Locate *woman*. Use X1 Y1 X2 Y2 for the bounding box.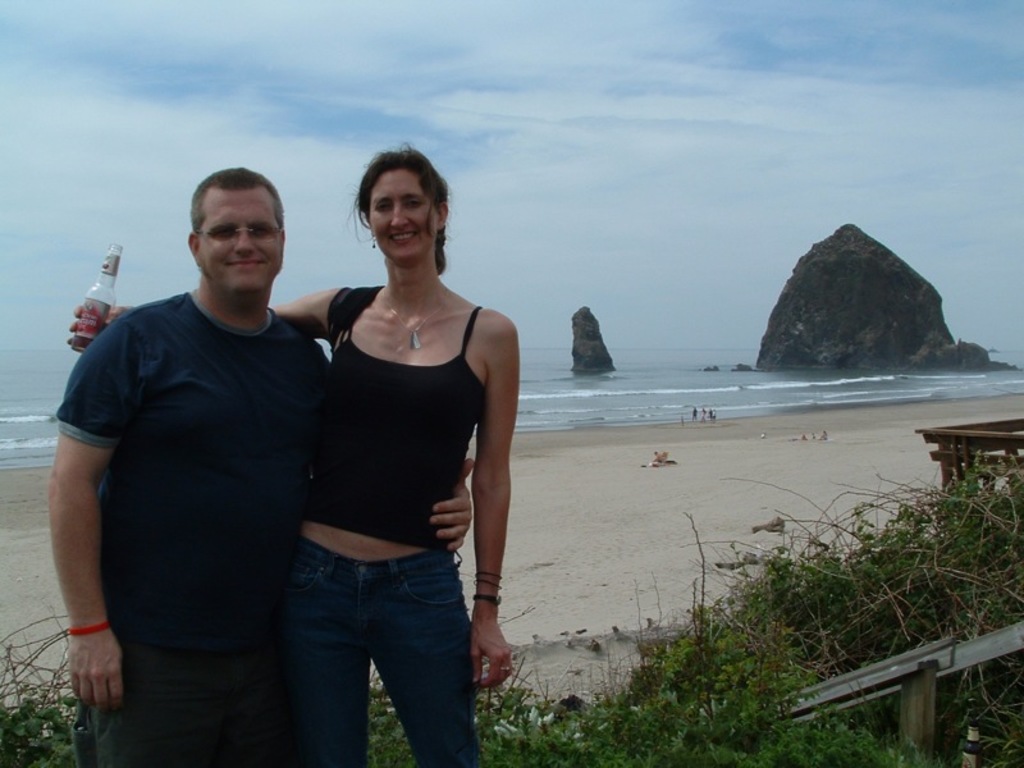
64 140 515 767.
